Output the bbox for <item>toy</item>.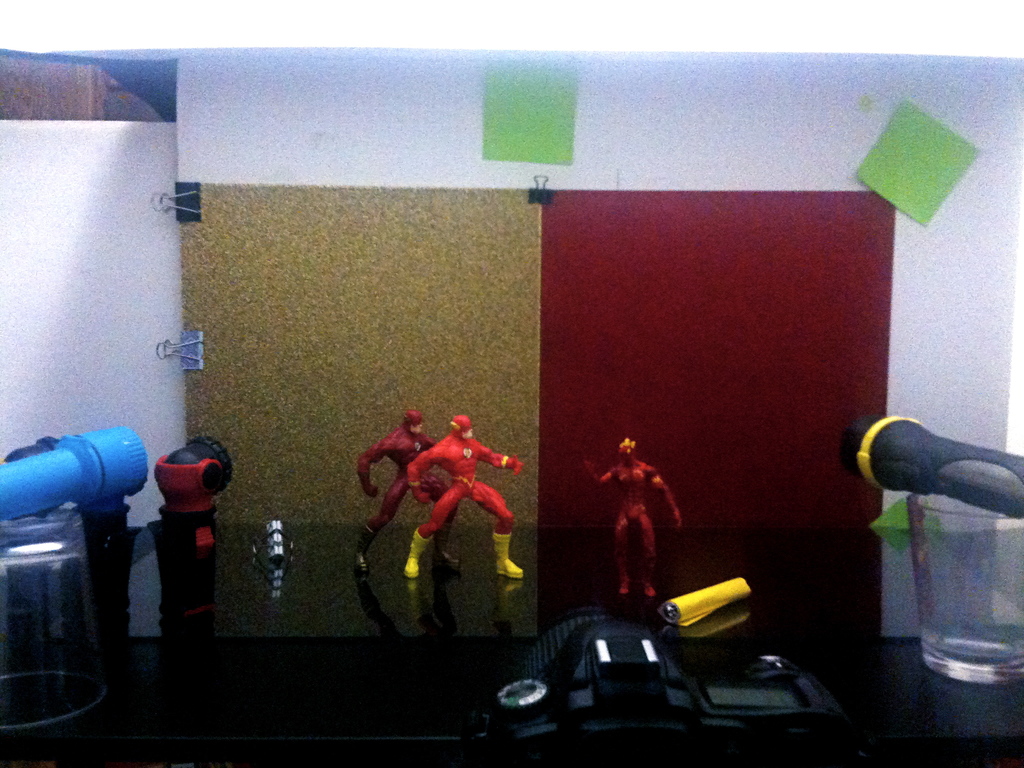
{"x1": 354, "y1": 407, "x2": 465, "y2": 579}.
